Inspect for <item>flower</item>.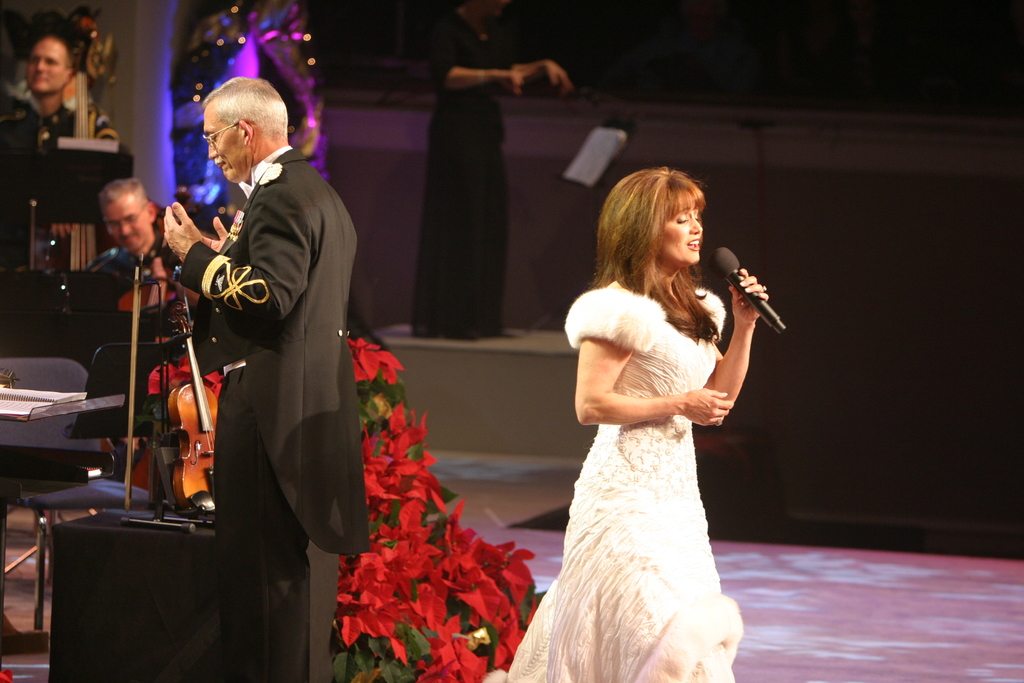
Inspection: x1=378, y1=502, x2=435, y2=558.
